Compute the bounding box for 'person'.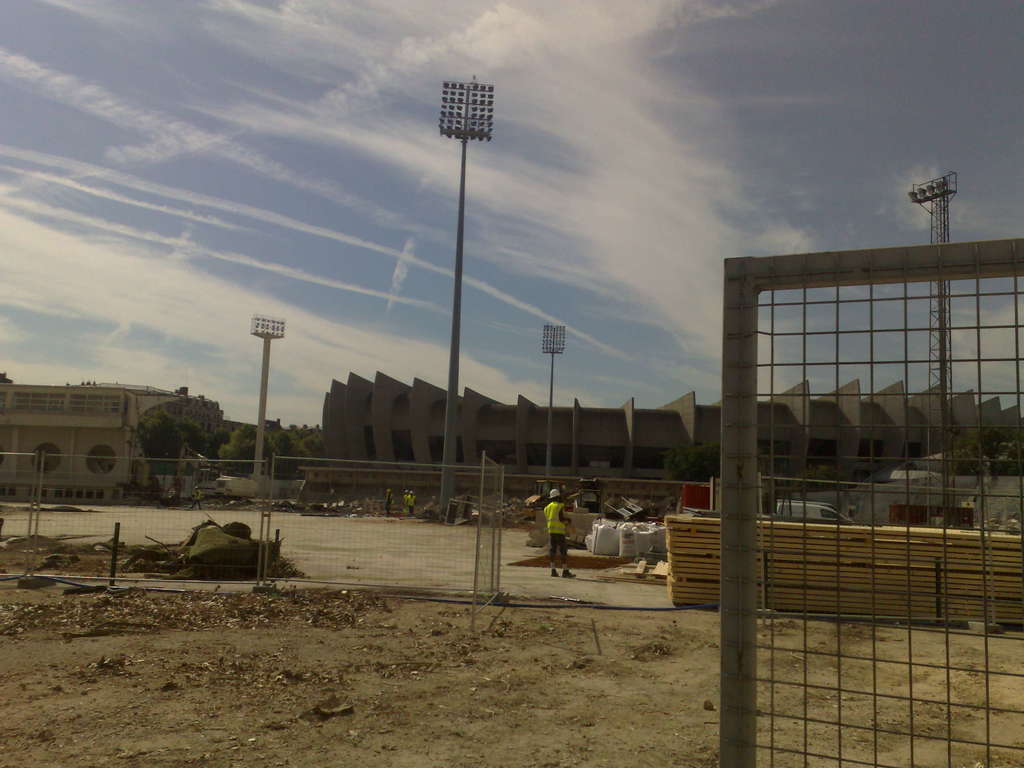
[left=538, top=483, right=585, bottom=585].
